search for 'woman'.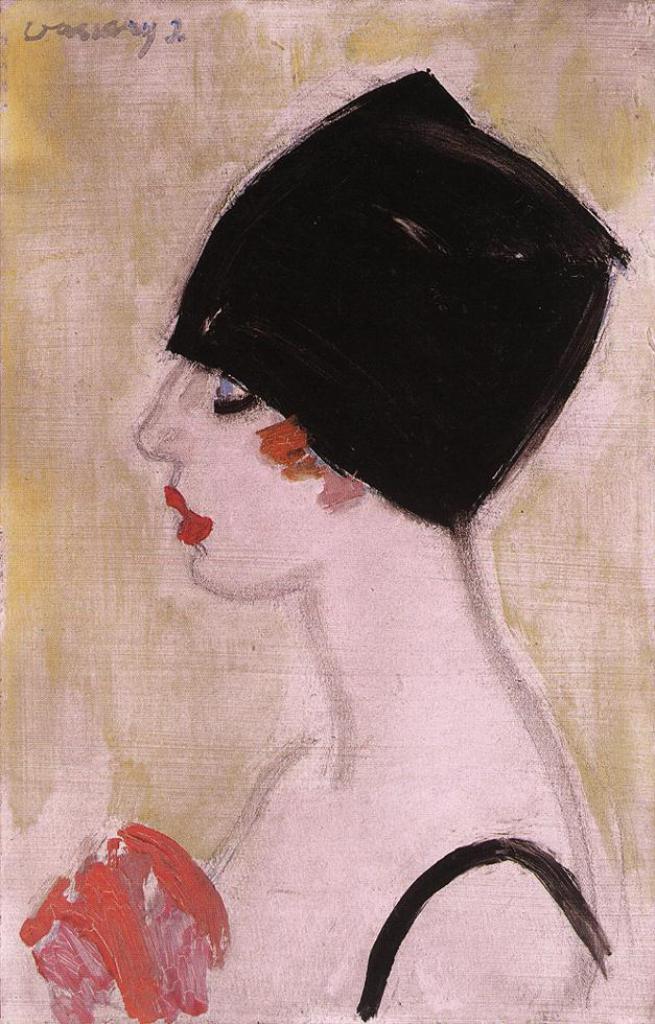
Found at x1=38, y1=45, x2=633, y2=1023.
